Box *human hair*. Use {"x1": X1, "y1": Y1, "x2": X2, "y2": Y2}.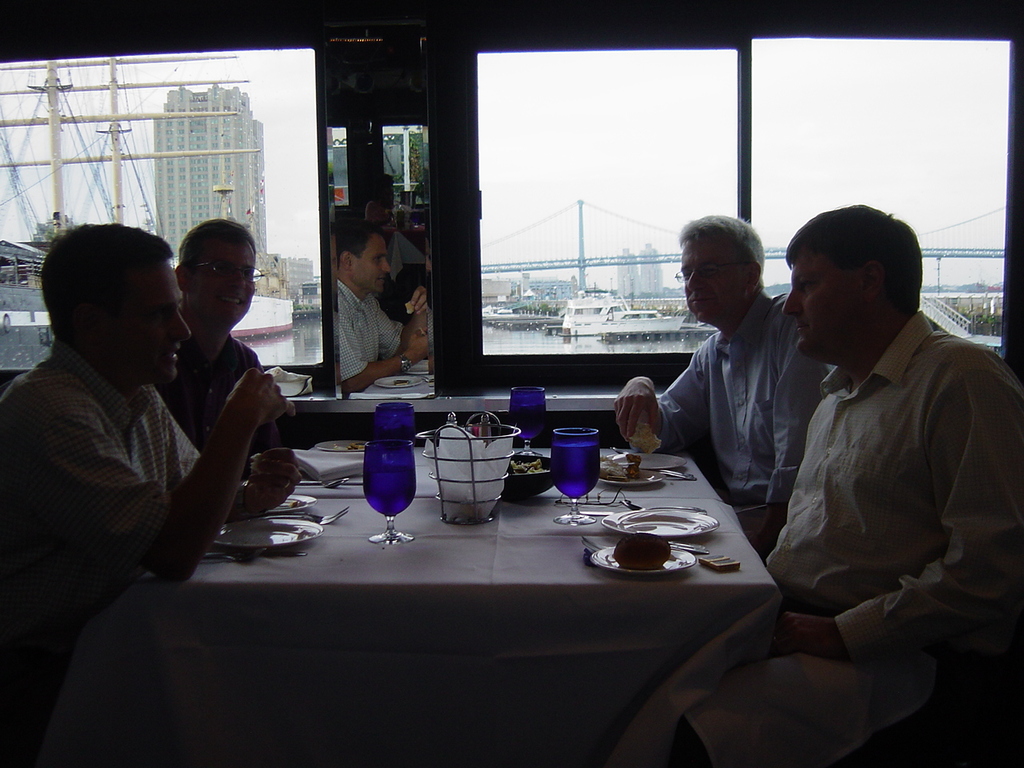
{"x1": 679, "y1": 214, "x2": 765, "y2": 287}.
